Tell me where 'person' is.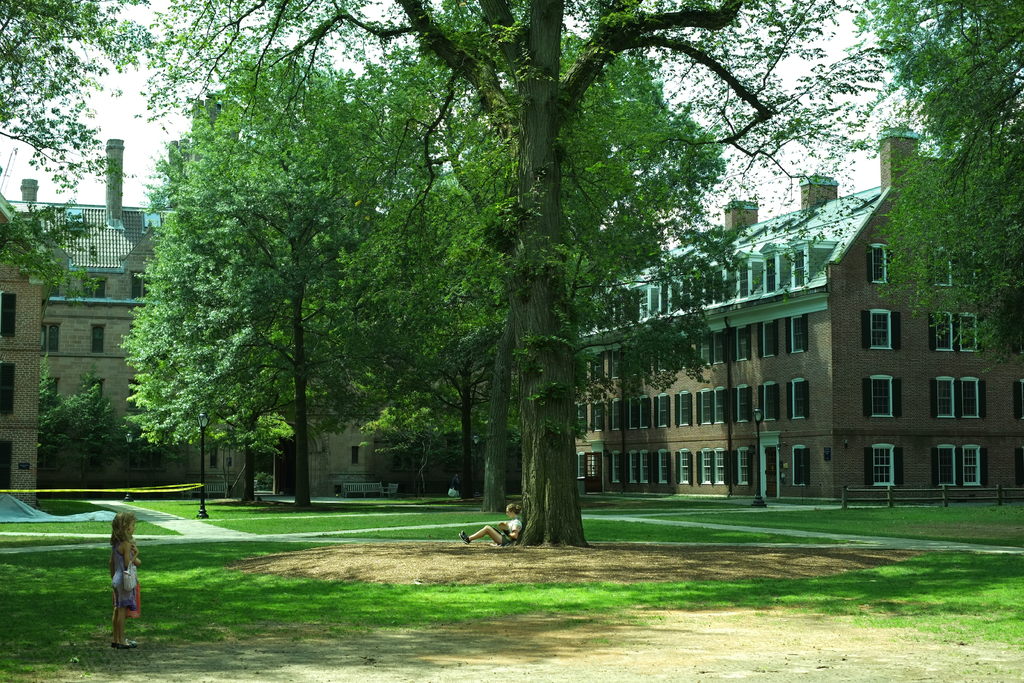
'person' is at bbox=(111, 511, 140, 651).
